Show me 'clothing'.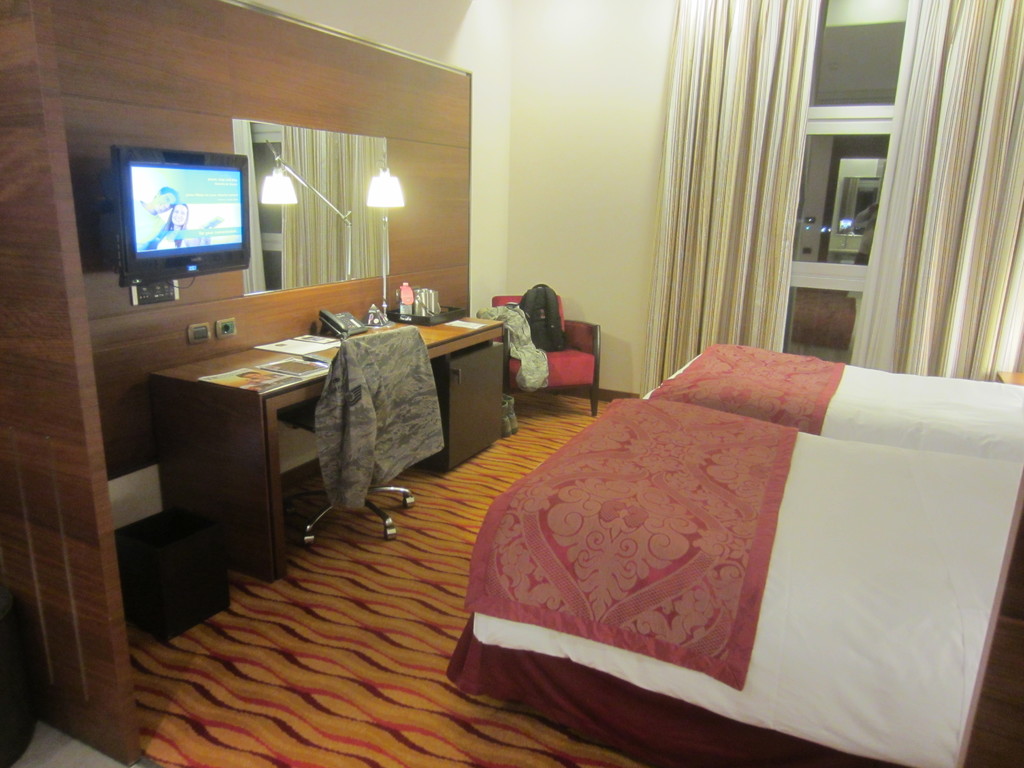
'clothing' is here: x1=316, y1=325, x2=447, y2=511.
